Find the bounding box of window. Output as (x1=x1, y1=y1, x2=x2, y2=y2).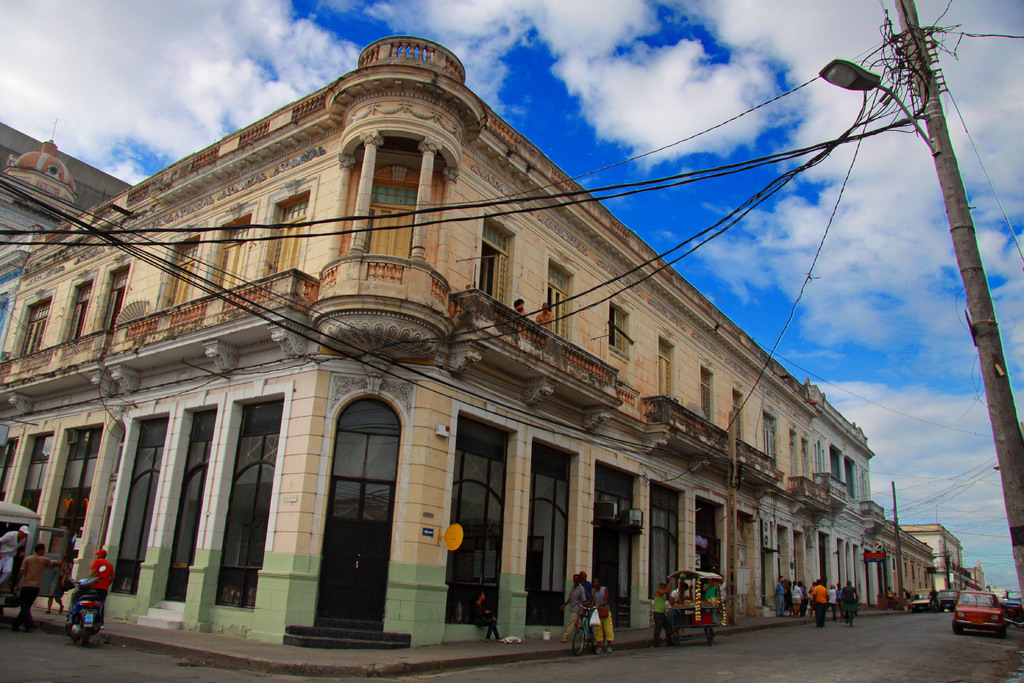
(x1=19, y1=303, x2=51, y2=354).
